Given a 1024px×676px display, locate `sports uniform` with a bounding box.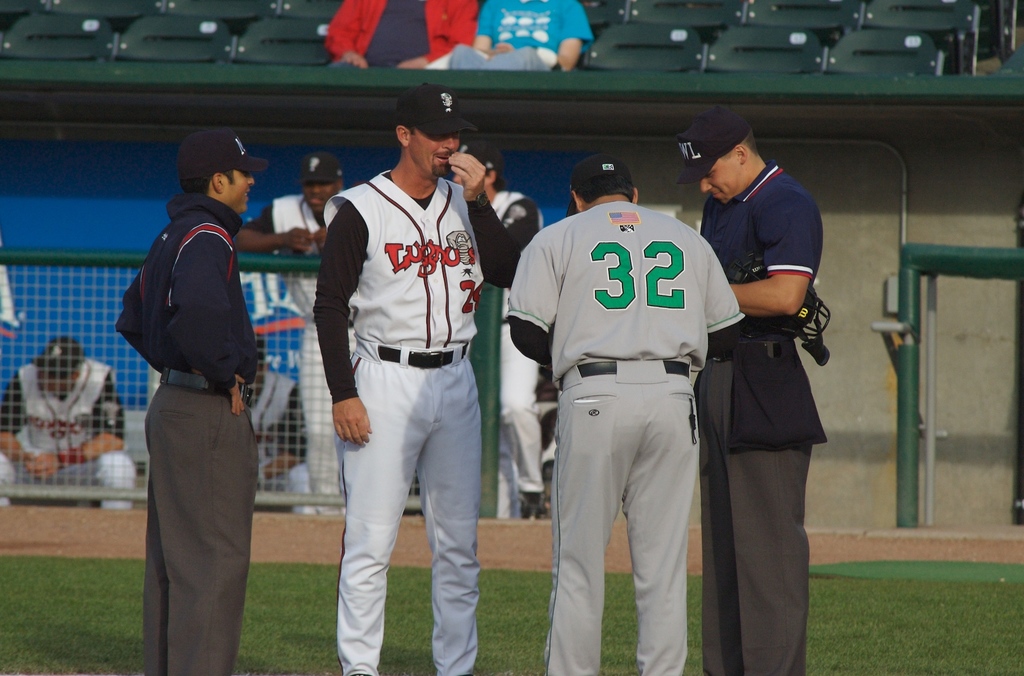
Located: (x1=101, y1=183, x2=269, y2=675).
